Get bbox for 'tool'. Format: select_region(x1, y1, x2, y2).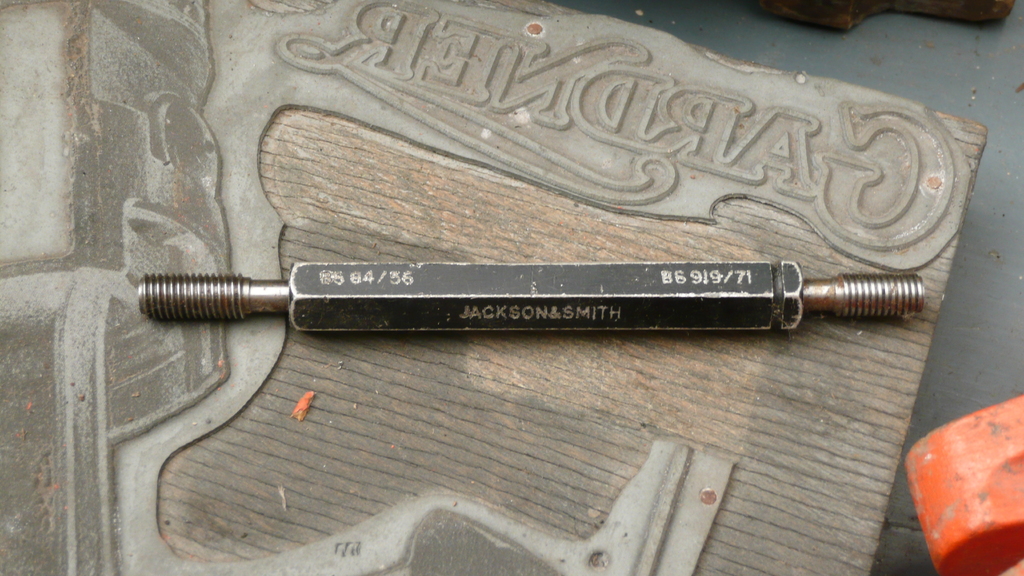
select_region(143, 260, 926, 330).
